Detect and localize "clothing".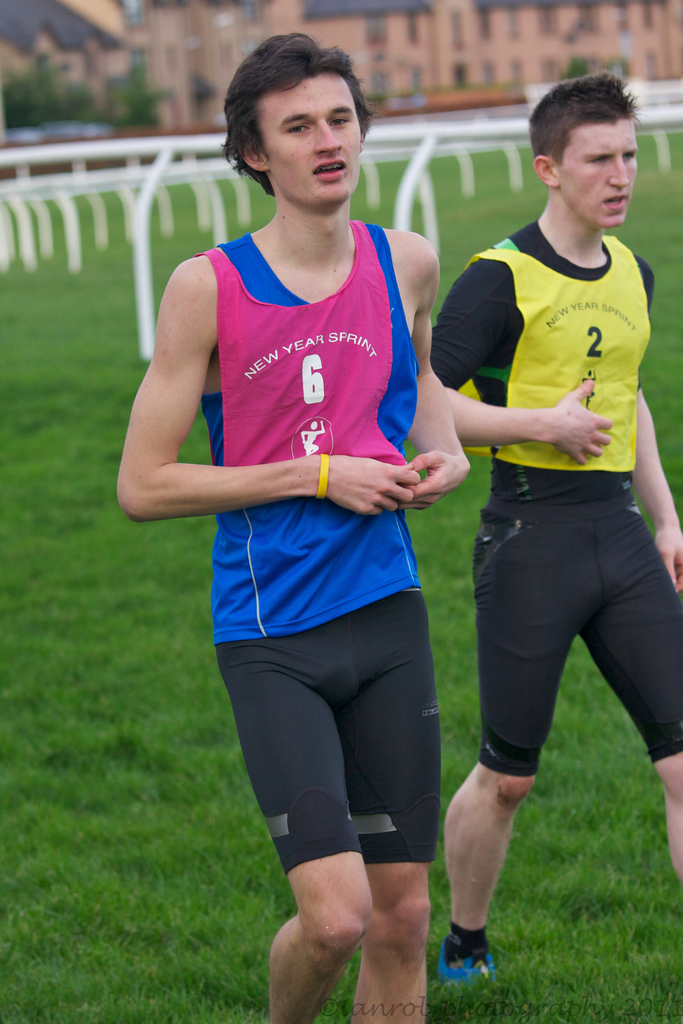
Localized at l=176, t=189, r=438, b=877.
